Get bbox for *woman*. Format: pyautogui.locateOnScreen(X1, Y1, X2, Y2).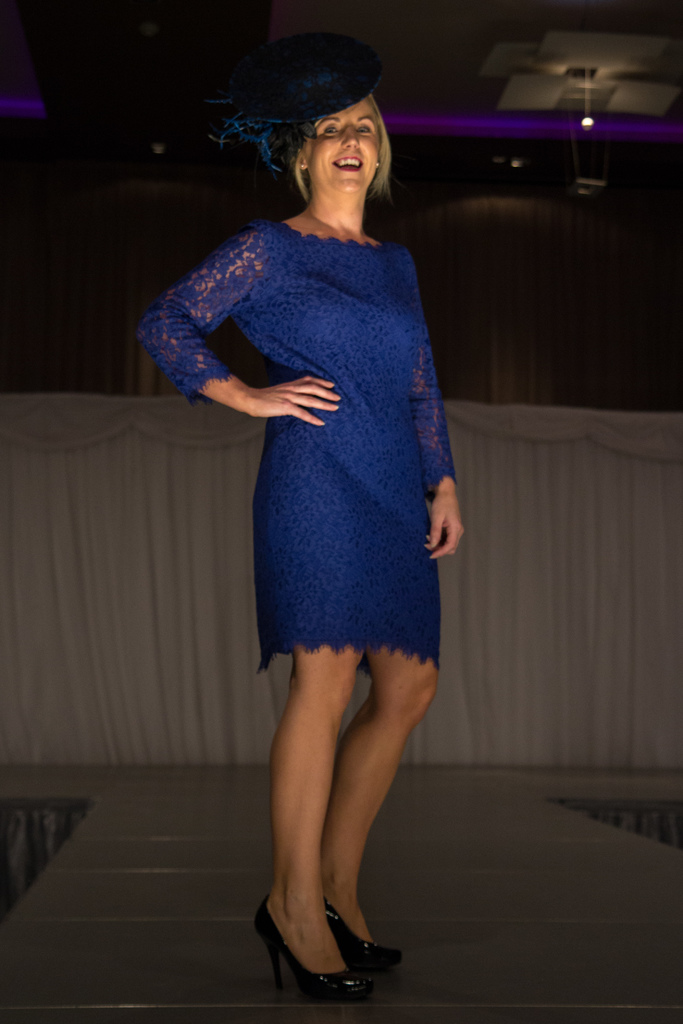
pyautogui.locateOnScreen(142, 74, 468, 1005).
